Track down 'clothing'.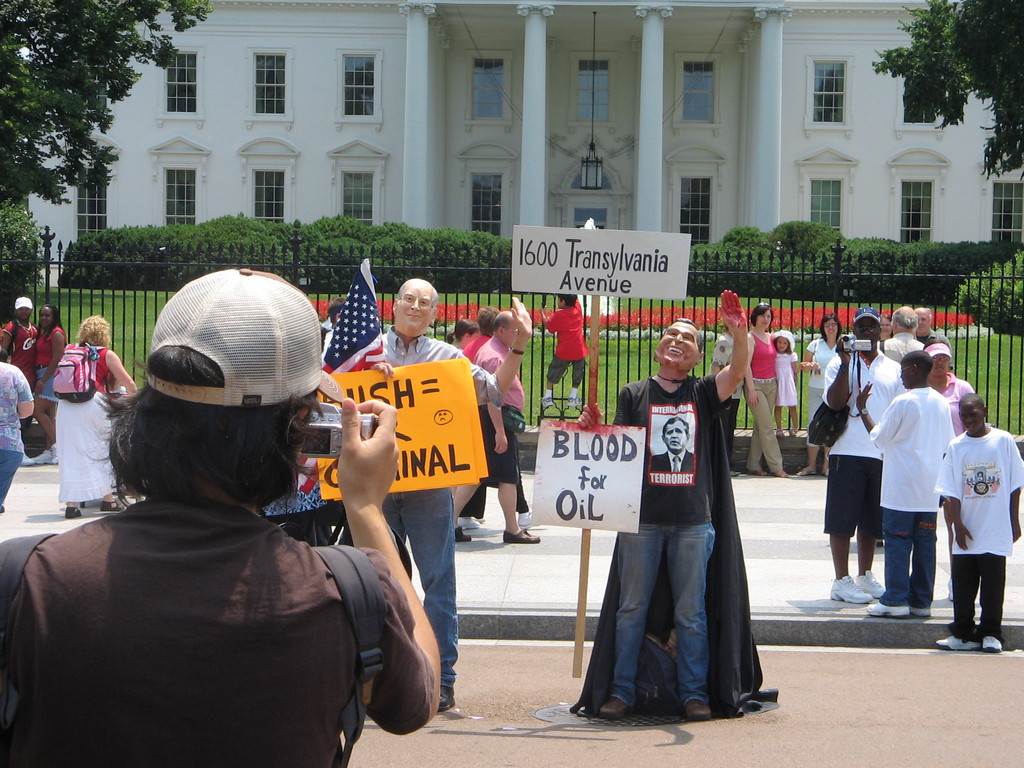
Tracked to x1=52, y1=342, x2=116, y2=502.
